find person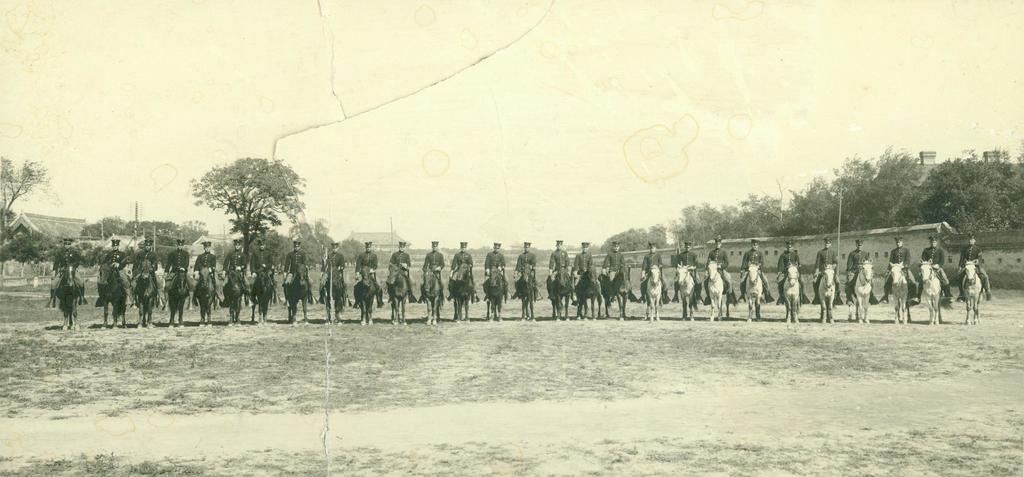
region(248, 237, 271, 274)
